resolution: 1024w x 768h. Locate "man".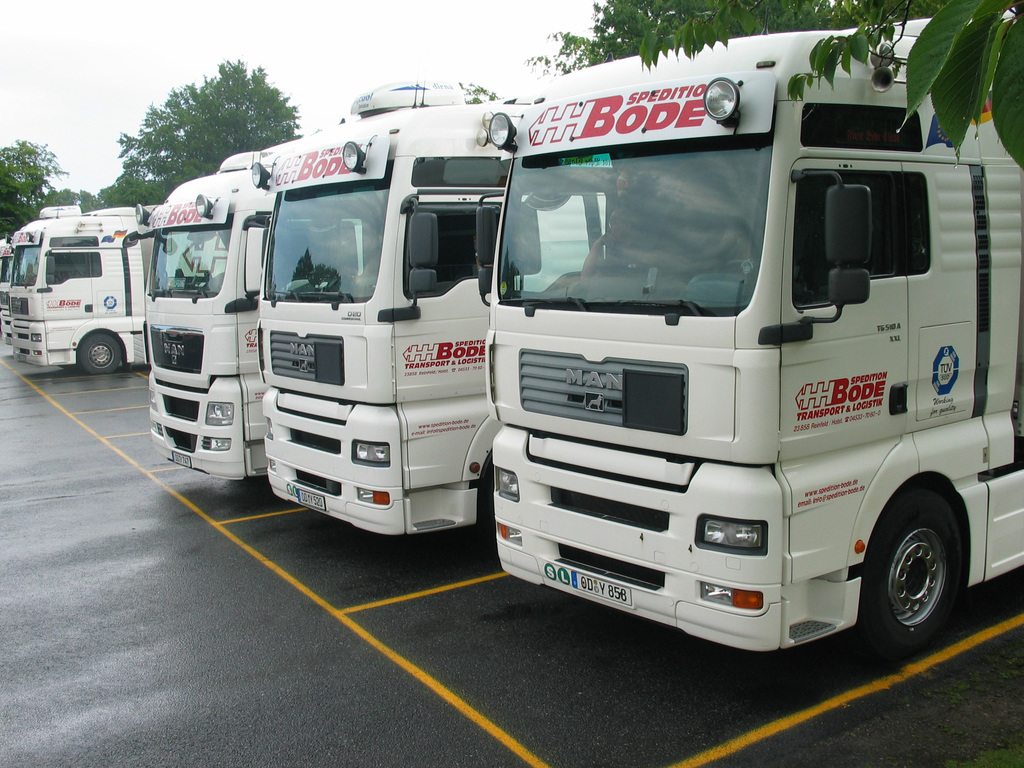
x1=573, y1=195, x2=677, y2=269.
